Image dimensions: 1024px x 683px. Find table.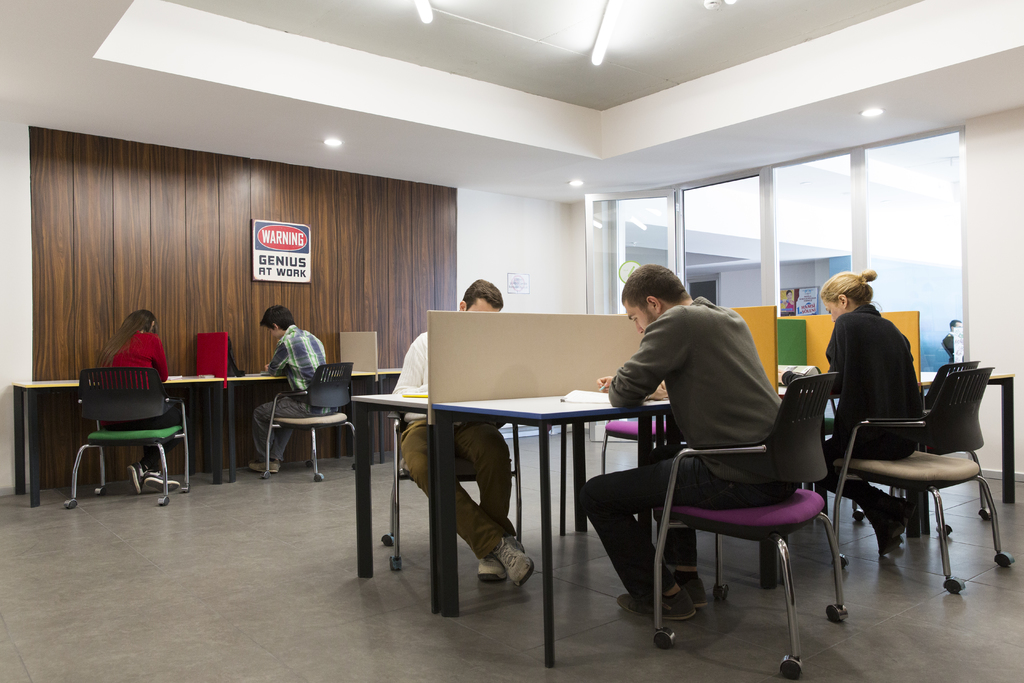
l=367, t=343, r=681, b=614.
